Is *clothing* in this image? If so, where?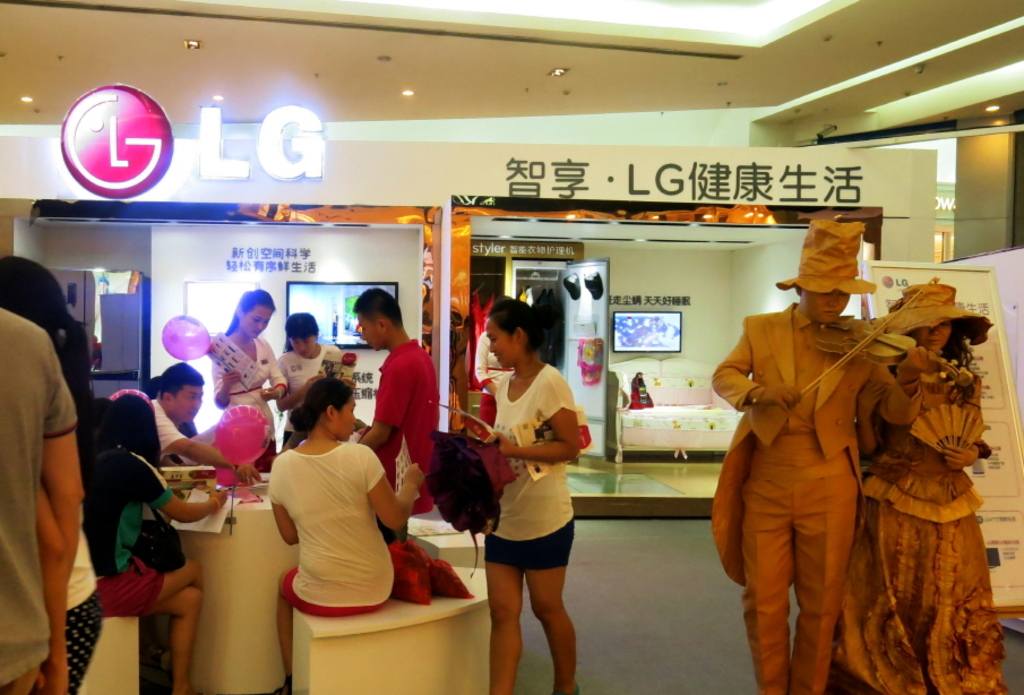
Yes, at {"left": 55, "top": 507, "right": 105, "bottom": 694}.
